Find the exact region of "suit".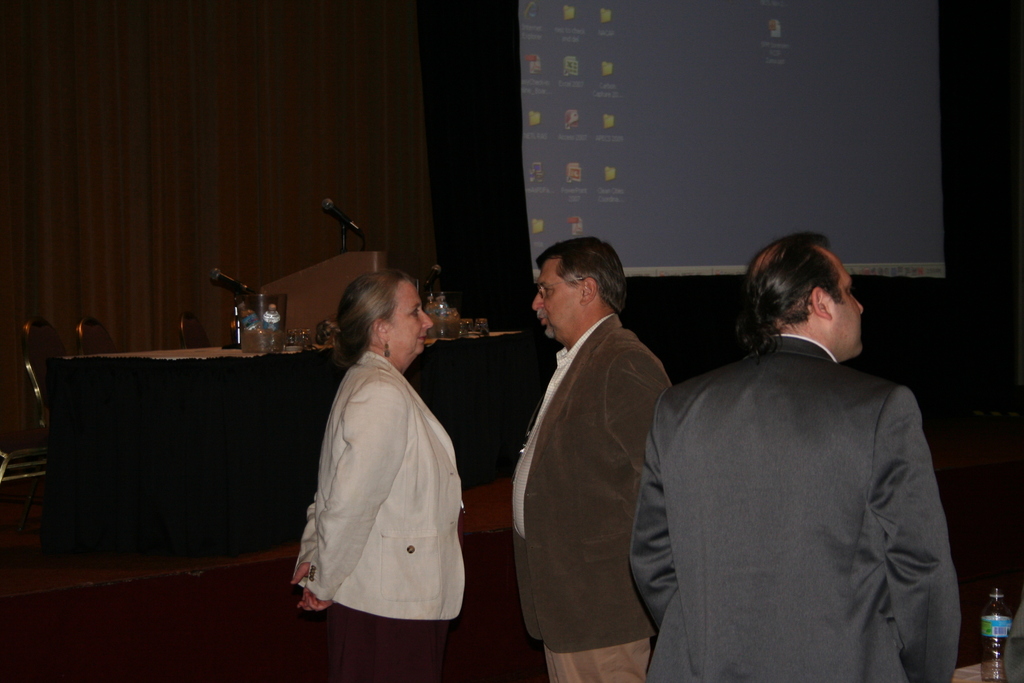
Exact region: Rect(645, 273, 978, 678).
